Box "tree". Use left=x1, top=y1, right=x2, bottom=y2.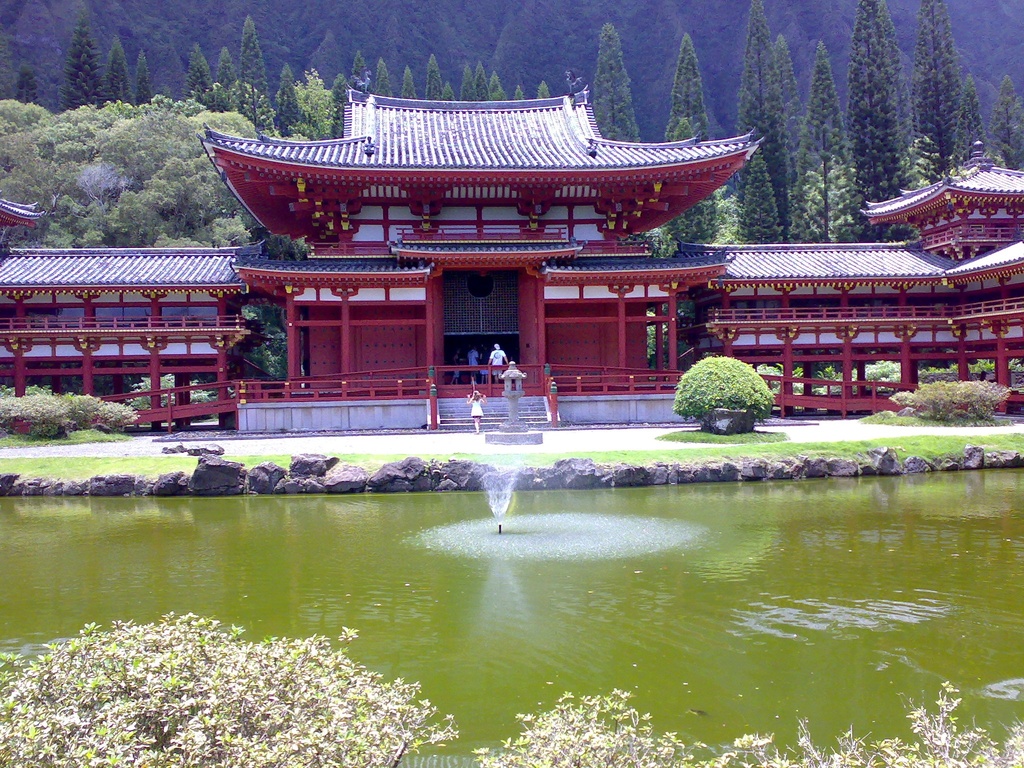
left=489, top=71, right=505, bottom=102.
